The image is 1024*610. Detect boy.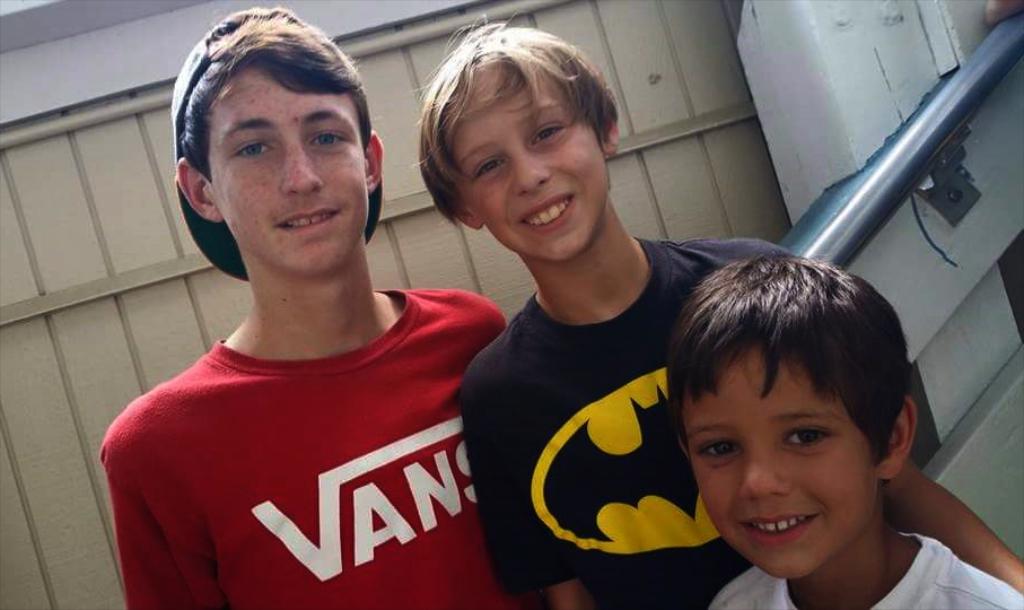
Detection: (410,11,1023,609).
